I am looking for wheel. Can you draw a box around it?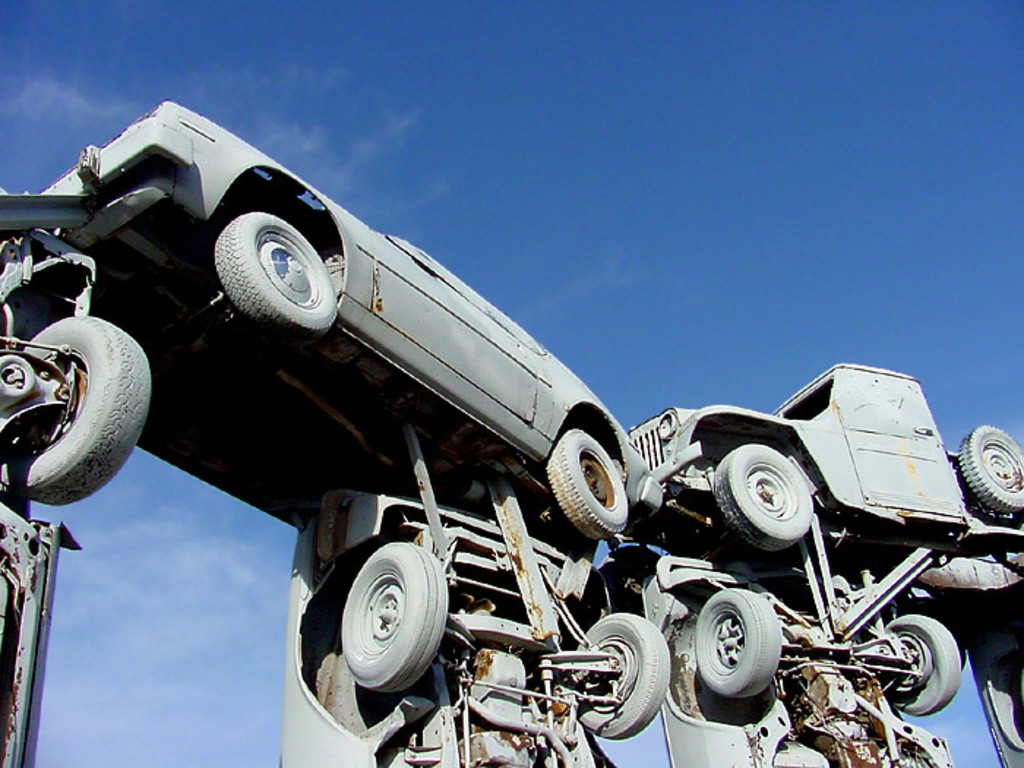
Sure, the bounding box is 884 610 963 714.
